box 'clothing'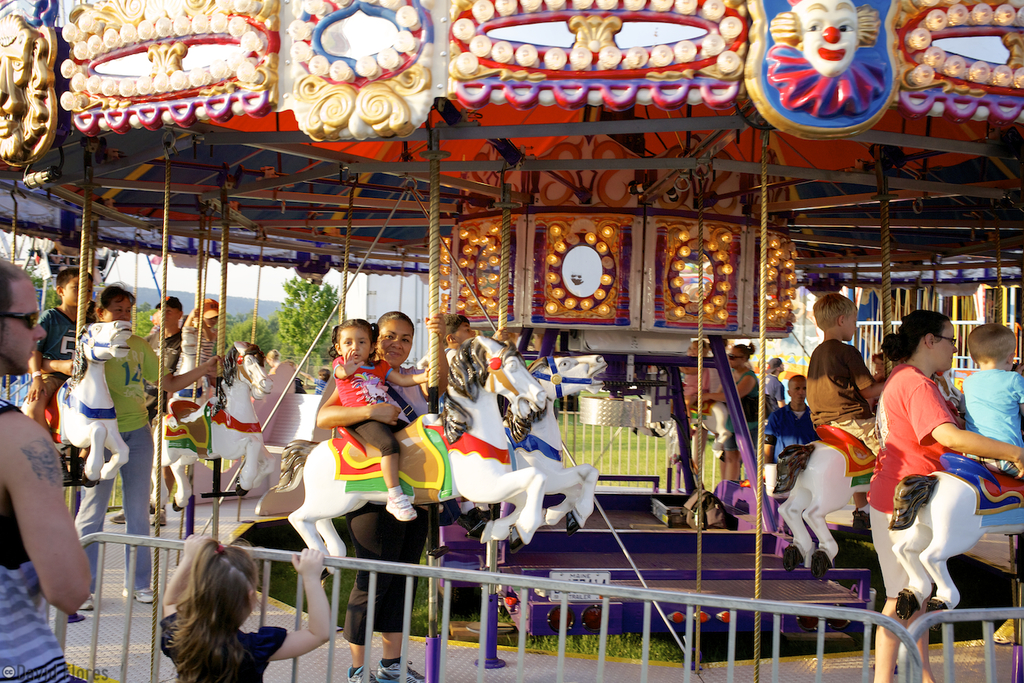
x1=957, y1=364, x2=1023, y2=480
